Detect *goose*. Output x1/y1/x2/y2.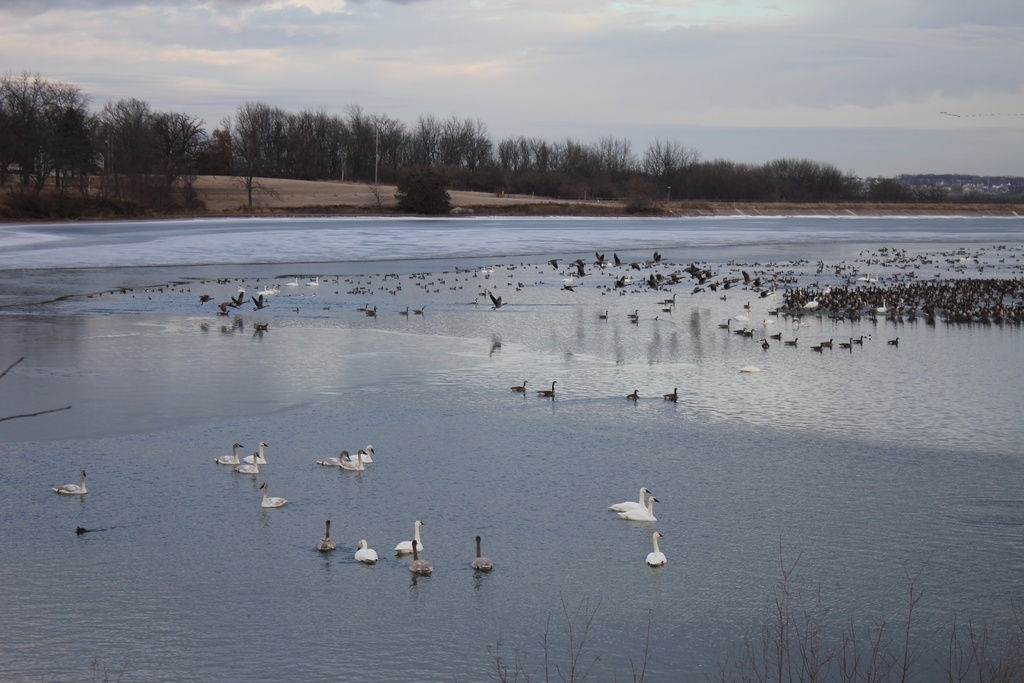
509/378/530/393.
